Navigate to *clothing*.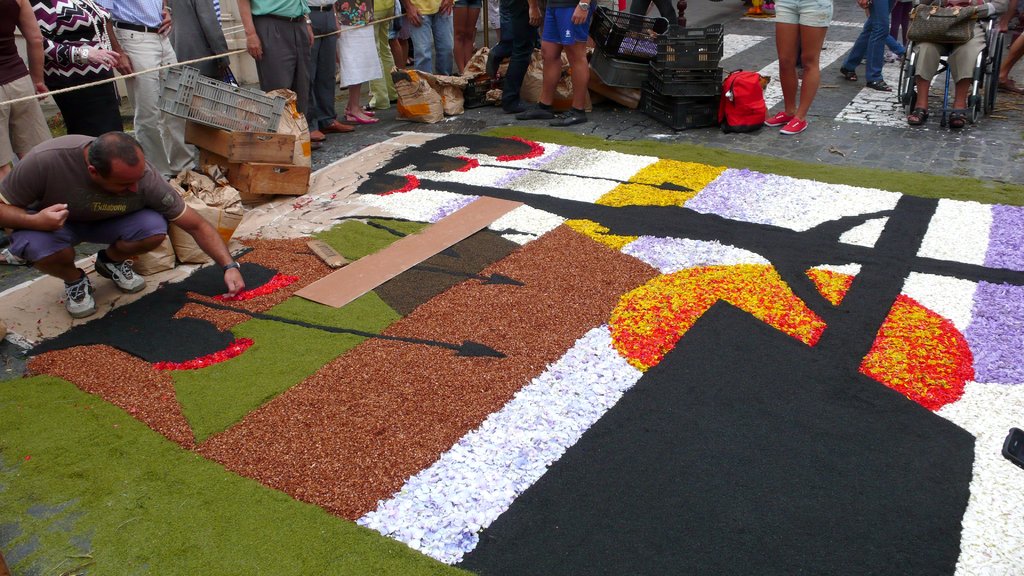
Navigation target: locate(374, 0, 396, 73).
